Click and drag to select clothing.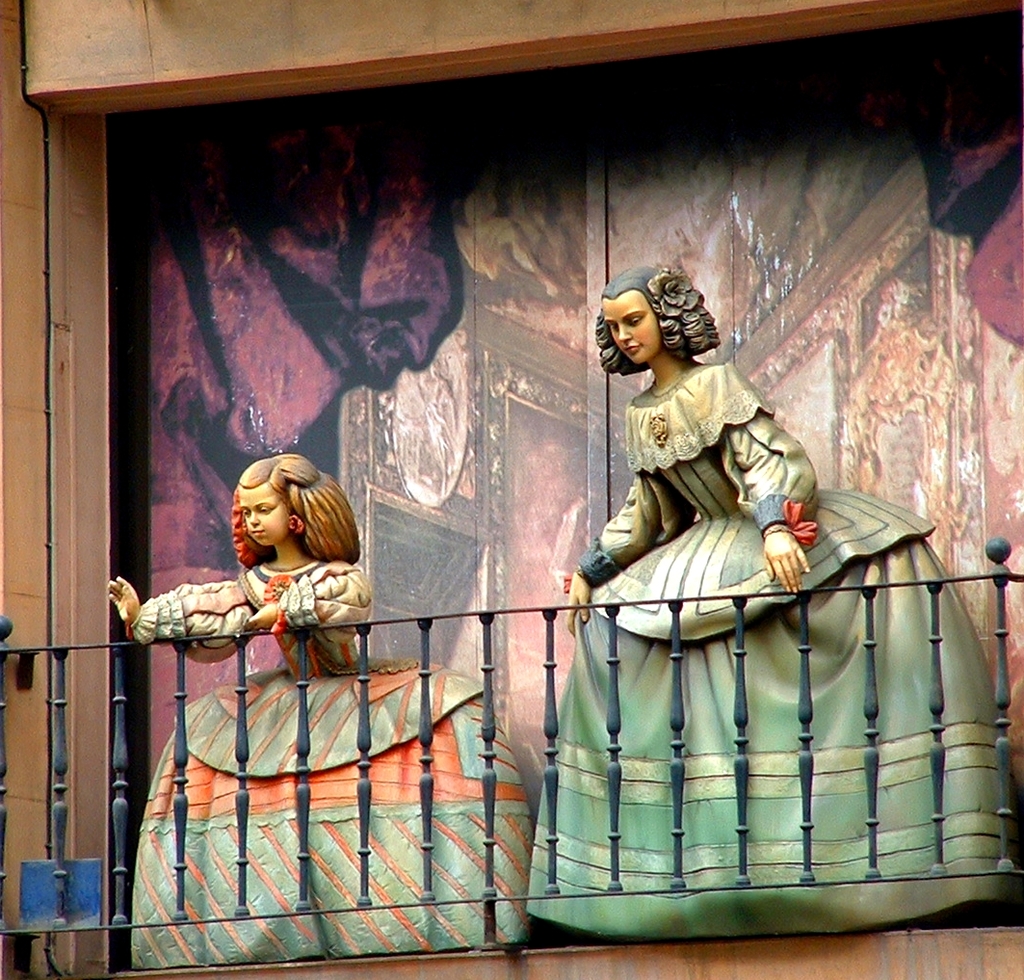
Selection: 125, 558, 536, 975.
